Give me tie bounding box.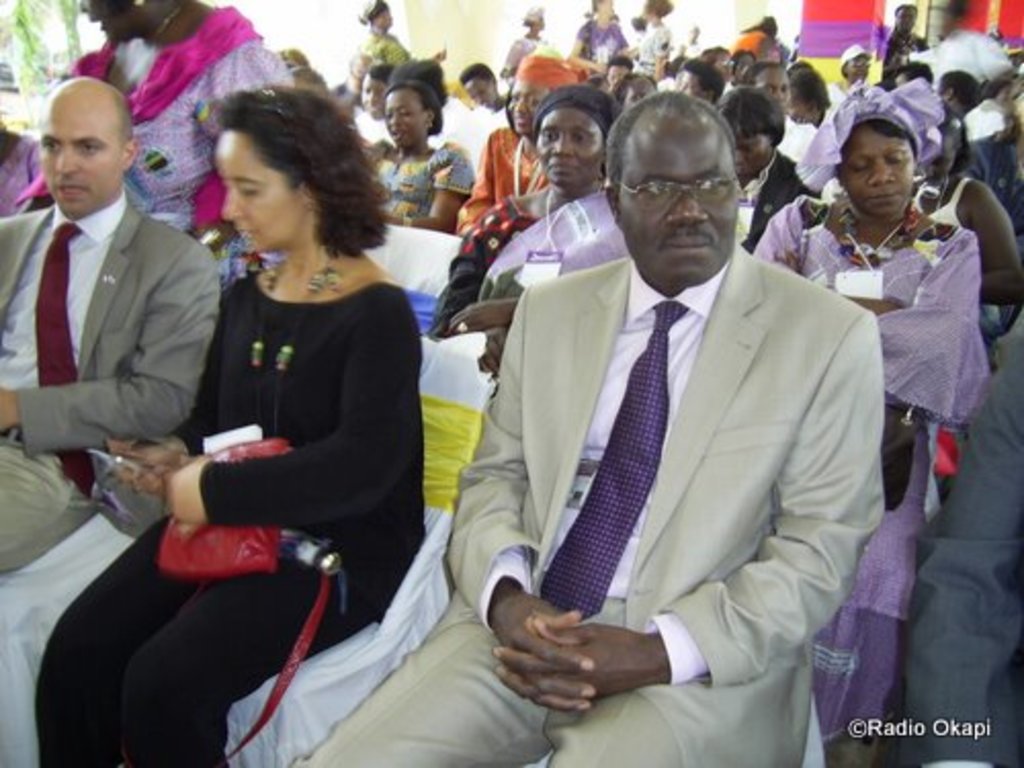
crop(539, 299, 692, 627).
